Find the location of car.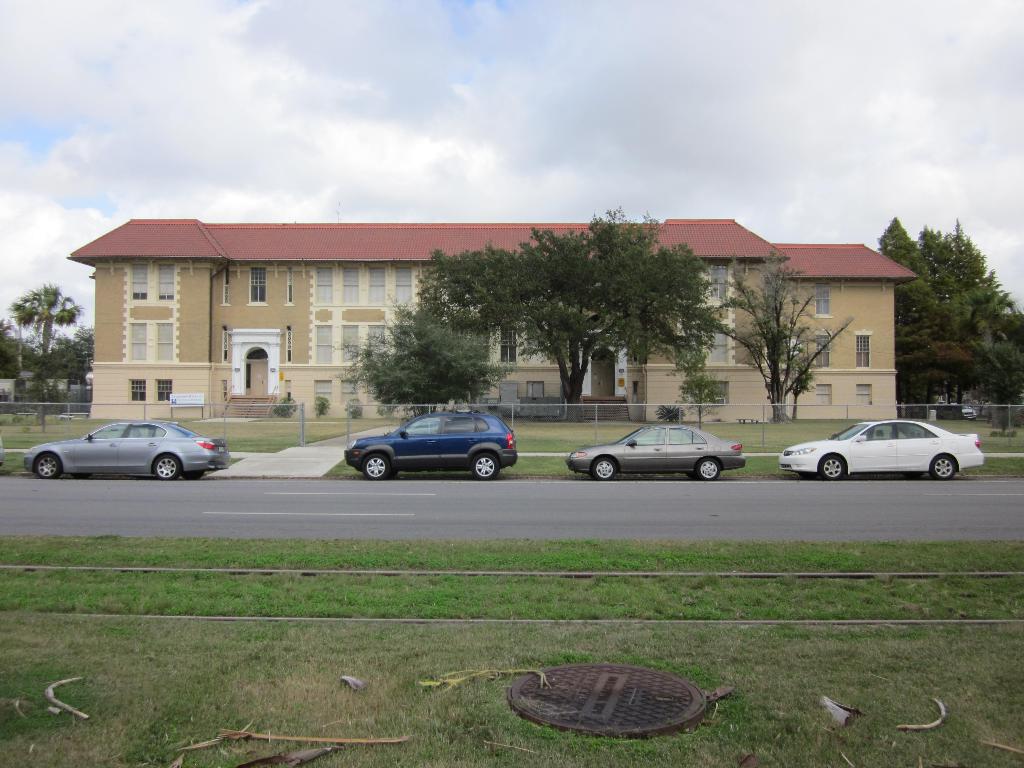
Location: Rect(568, 422, 736, 471).
